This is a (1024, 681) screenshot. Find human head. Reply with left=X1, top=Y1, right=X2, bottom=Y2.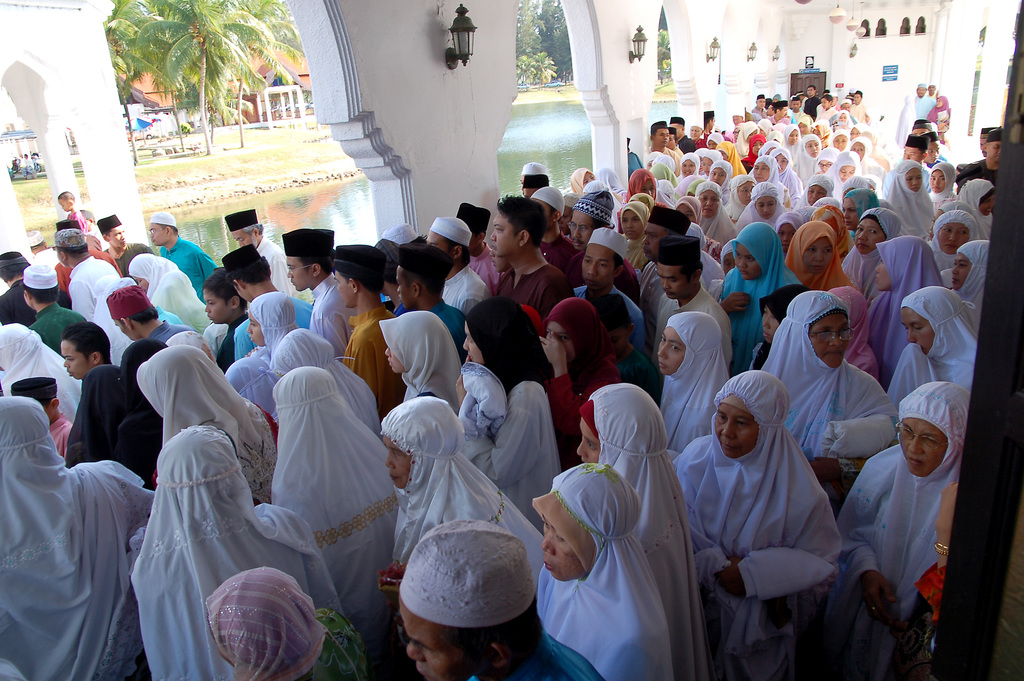
left=591, top=295, right=634, bottom=351.
